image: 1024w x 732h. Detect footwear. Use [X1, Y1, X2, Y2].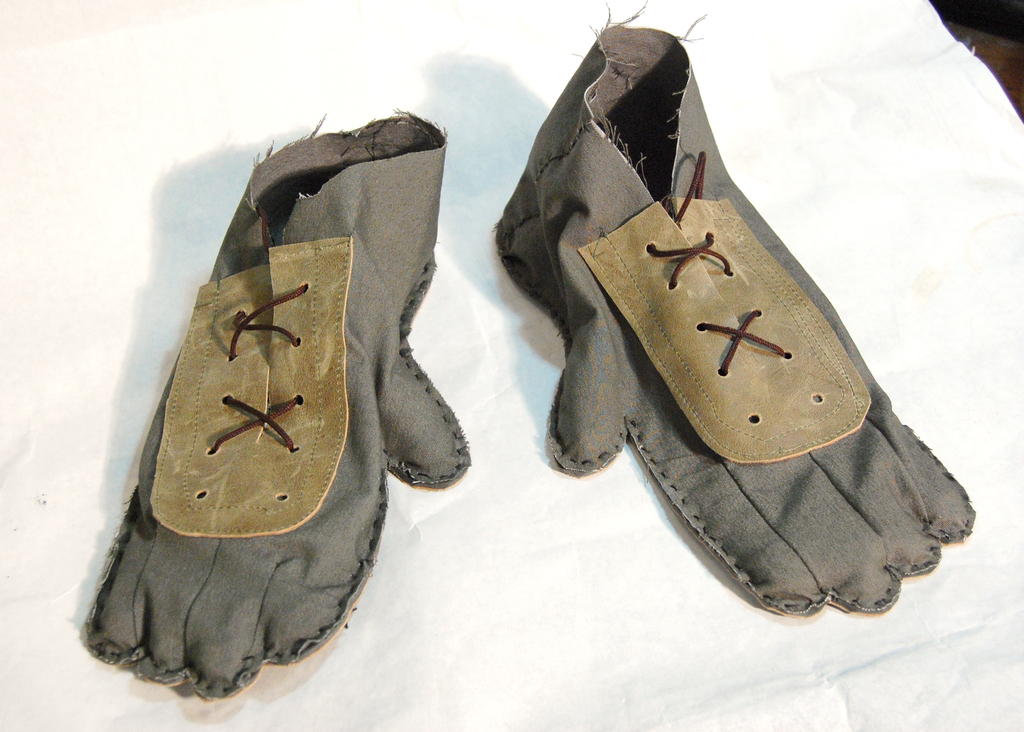
[77, 106, 473, 703].
